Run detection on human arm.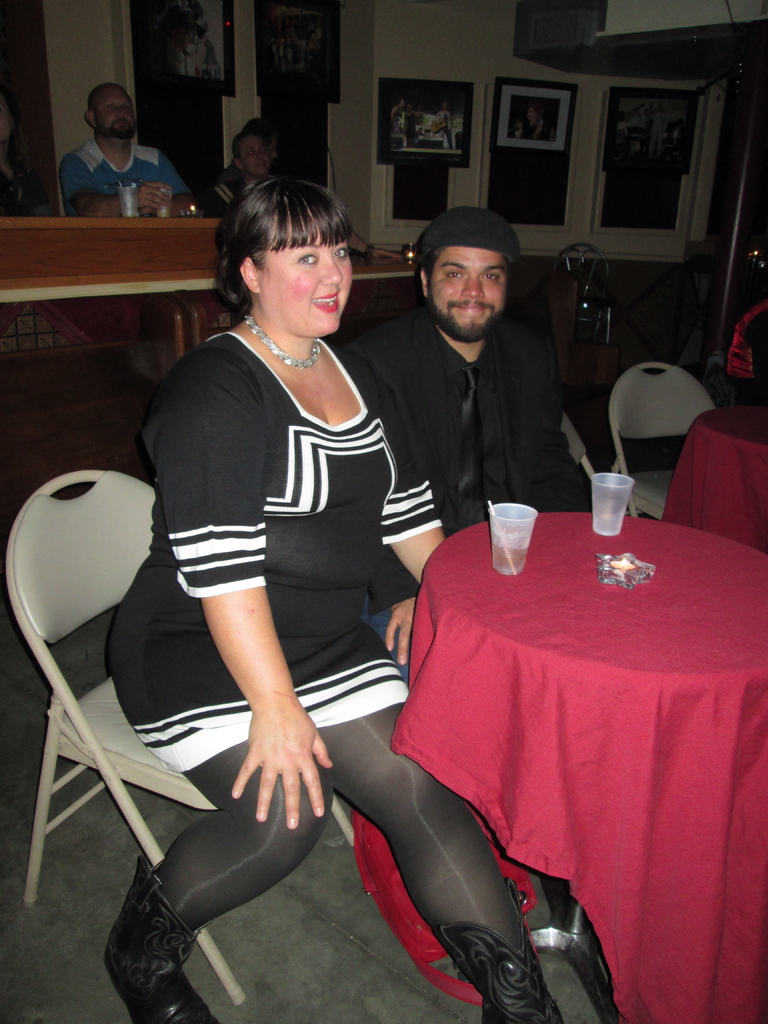
Result: (left=509, top=340, right=593, bottom=511).
